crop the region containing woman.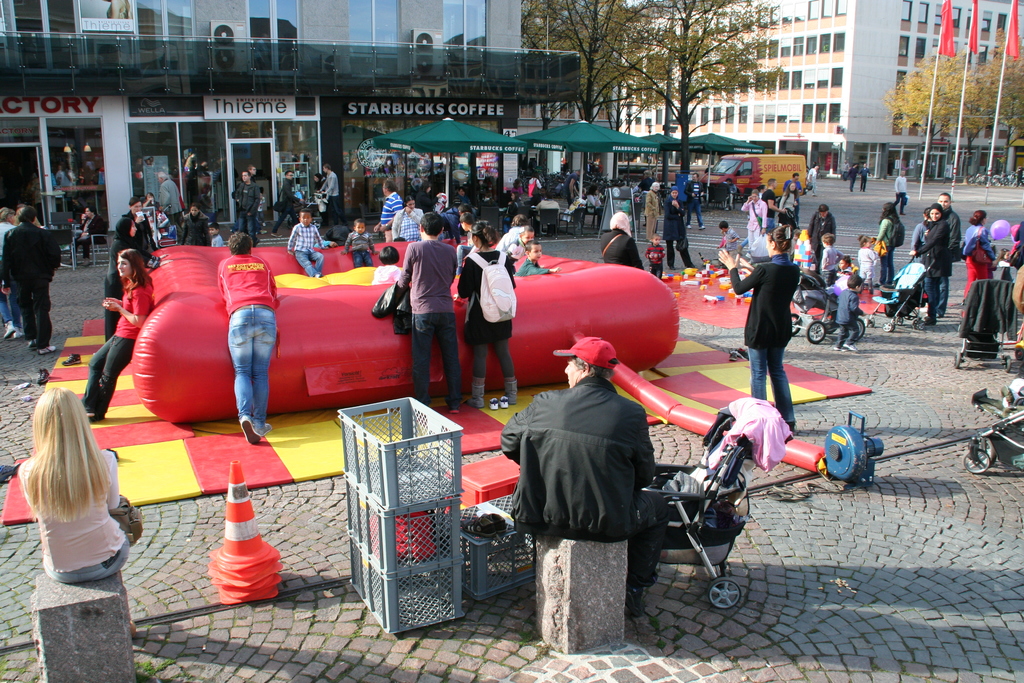
Crop region: 76/243/154/421.
